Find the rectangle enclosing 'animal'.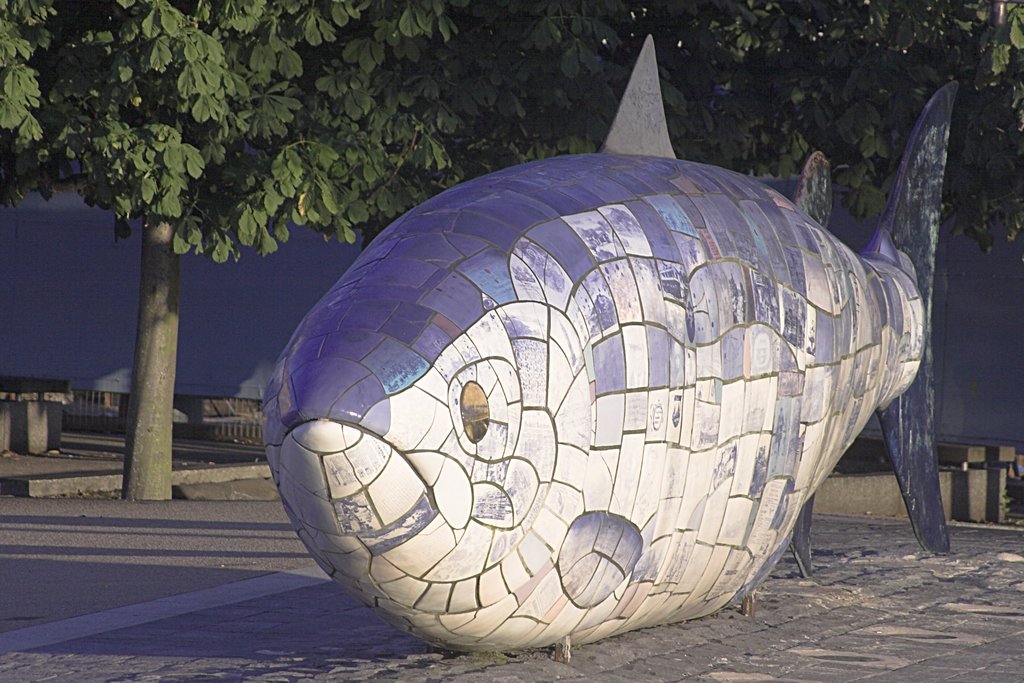
260:32:955:659.
